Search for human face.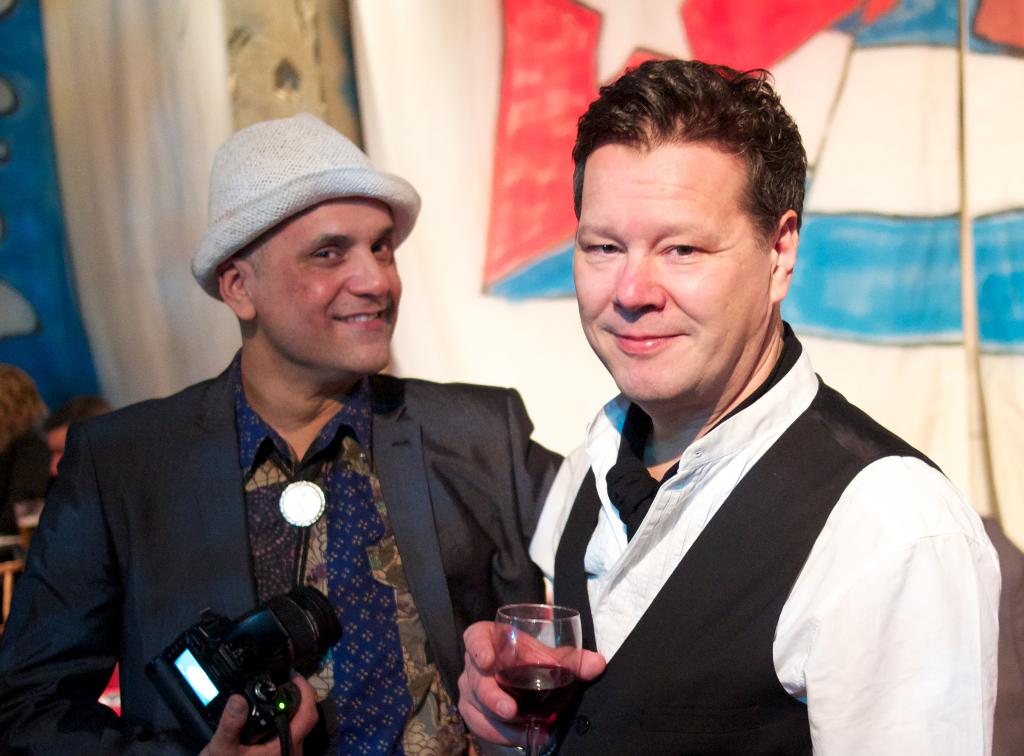
Found at 577, 104, 796, 403.
